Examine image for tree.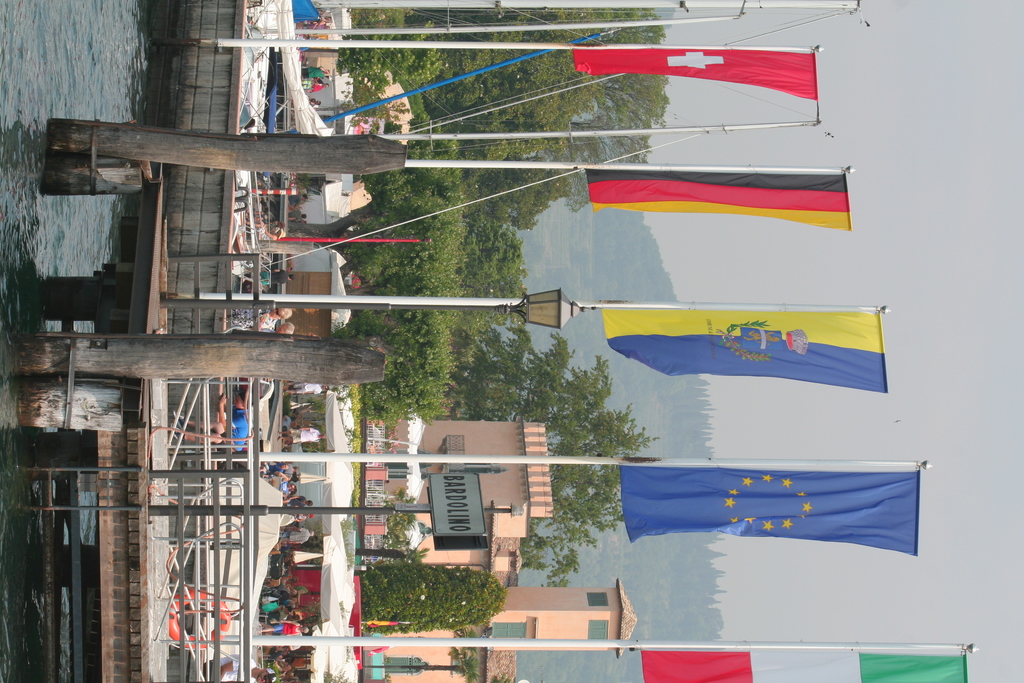
Examination result: select_region(339, 547, 517, 641).
